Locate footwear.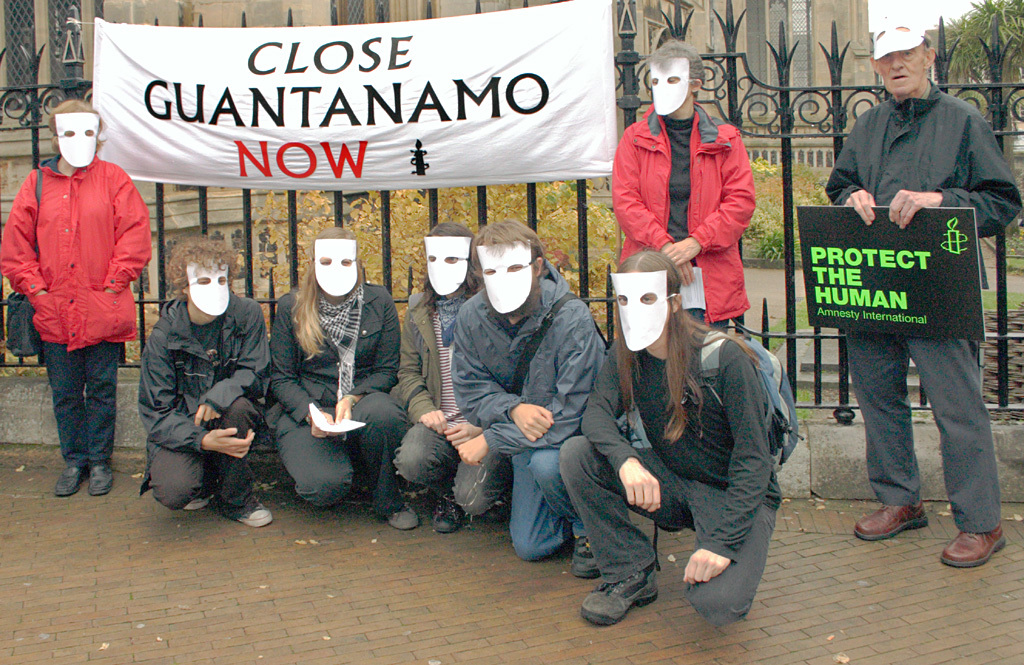
Bounding box: BBox(386, 501, 426, 529).
